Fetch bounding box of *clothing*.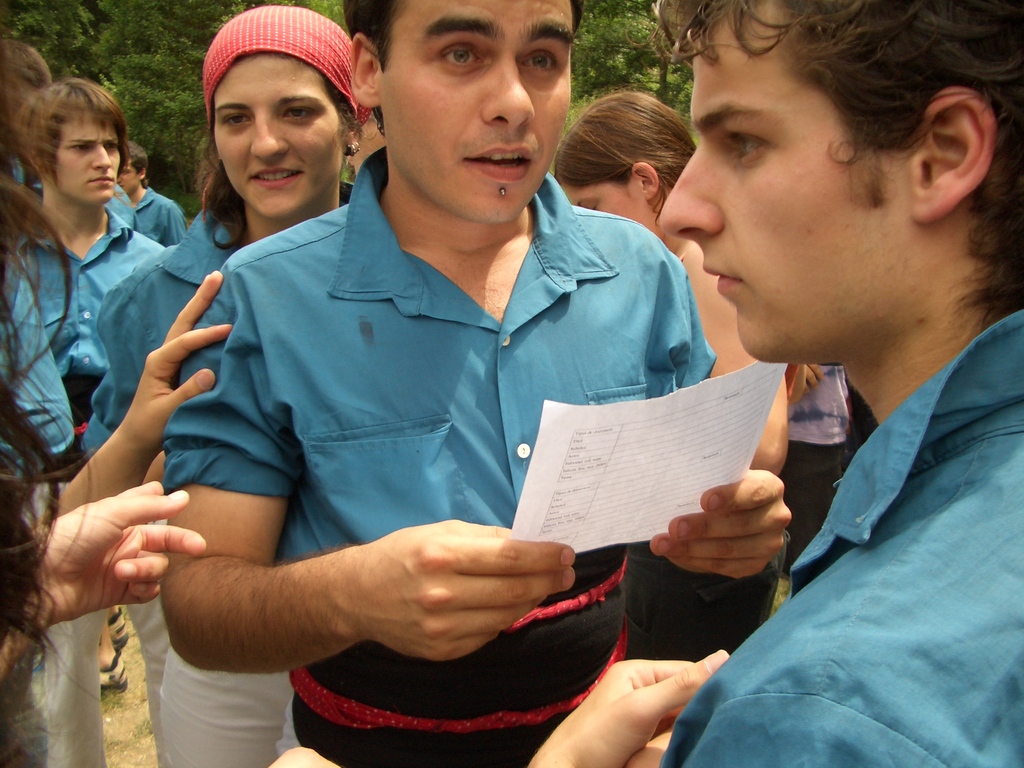
Bbox: bbox=[173, 204, 678, 762].
